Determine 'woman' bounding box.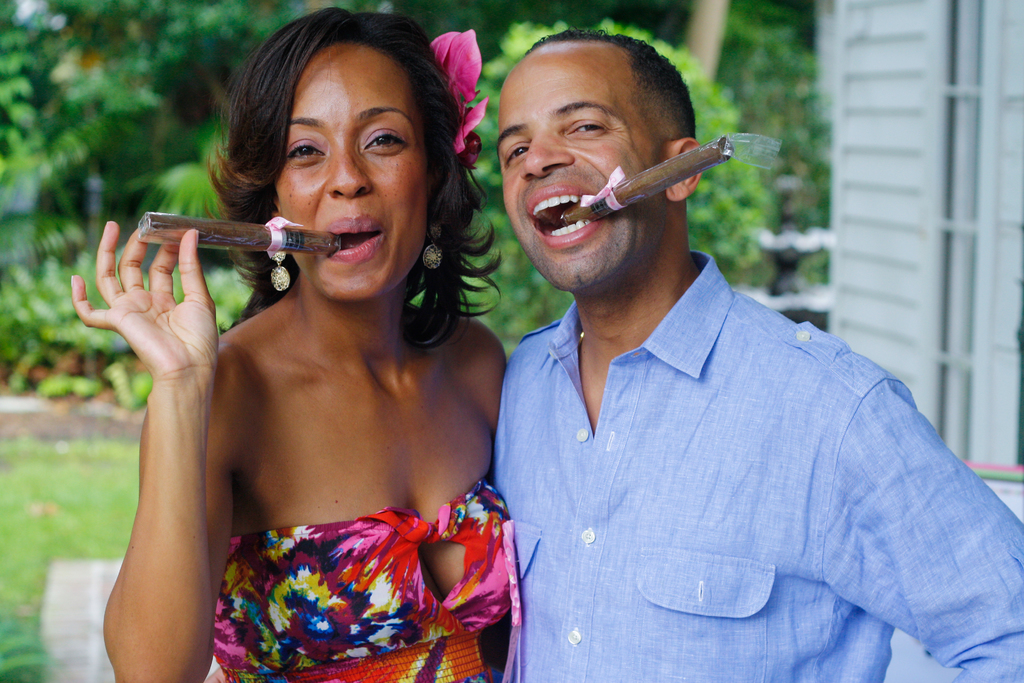
Determined: crop(115, 36, 548, 682).
